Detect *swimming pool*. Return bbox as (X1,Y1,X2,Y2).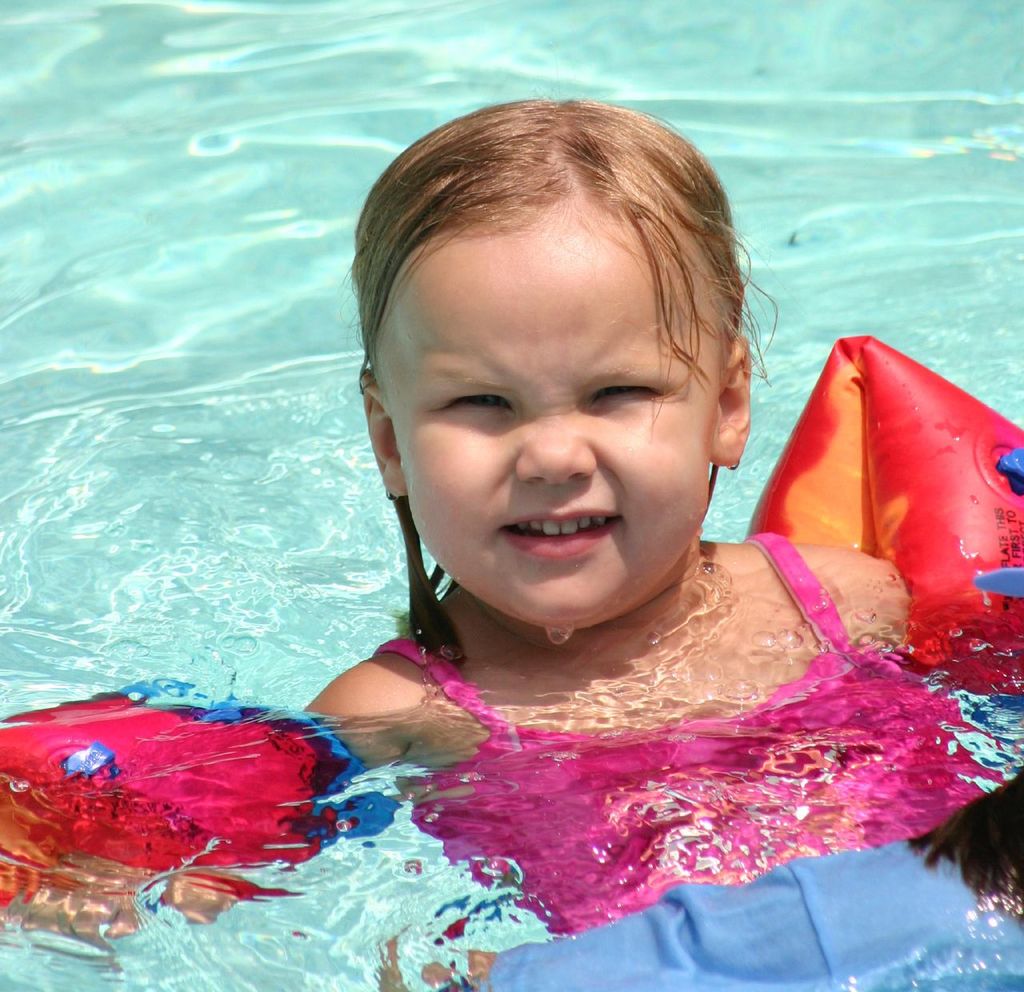
(0,0,1023,991).
